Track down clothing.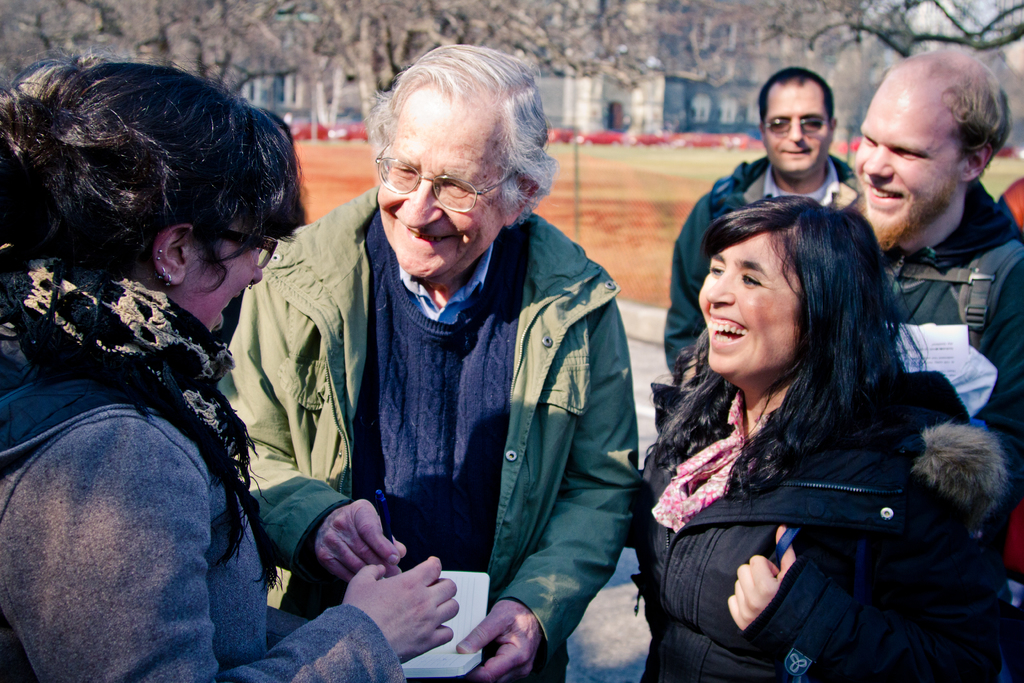
Tracked to crop(664, 142, 875, 384).
